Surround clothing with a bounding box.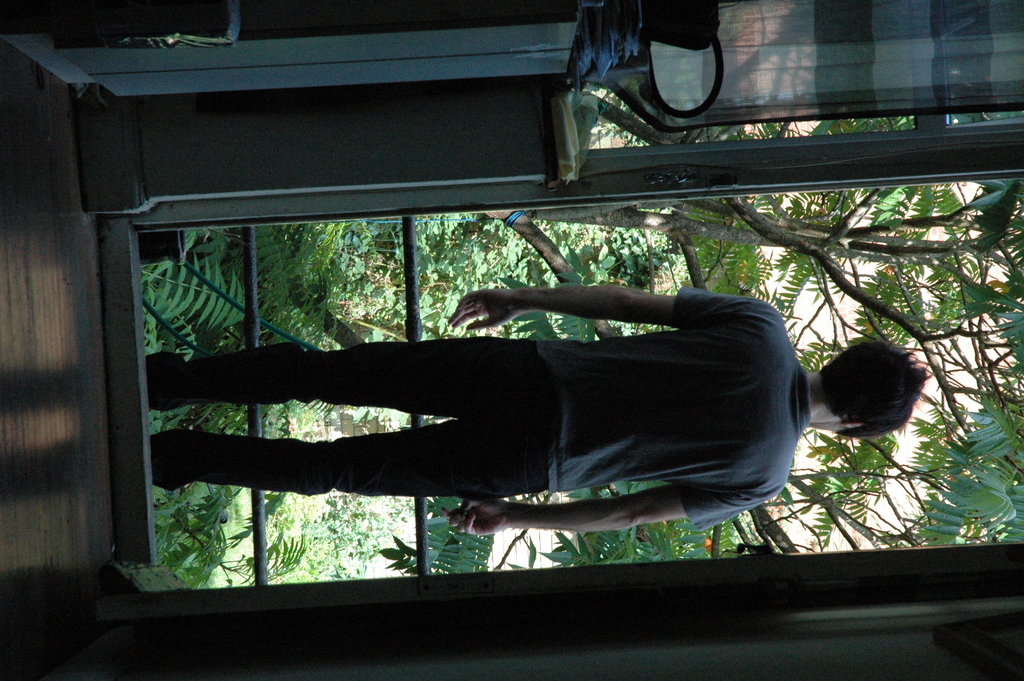
<bbox>156, 285, 813, 532</bbox>.
